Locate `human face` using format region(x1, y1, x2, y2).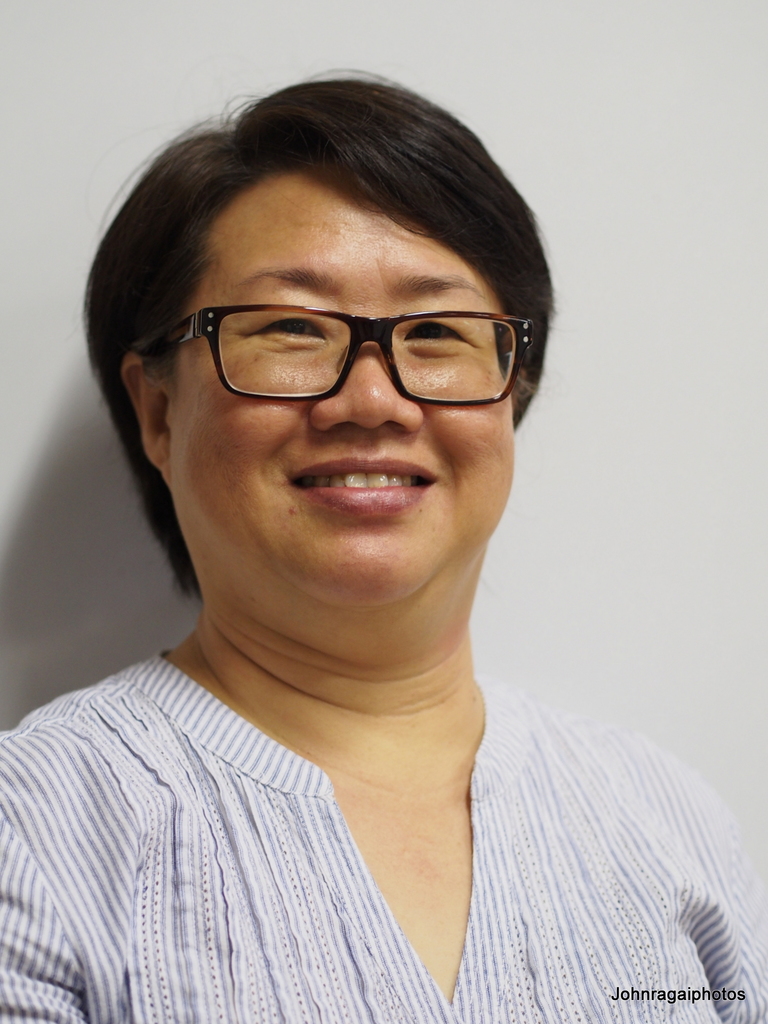
region(168, 161, 516, 609).
